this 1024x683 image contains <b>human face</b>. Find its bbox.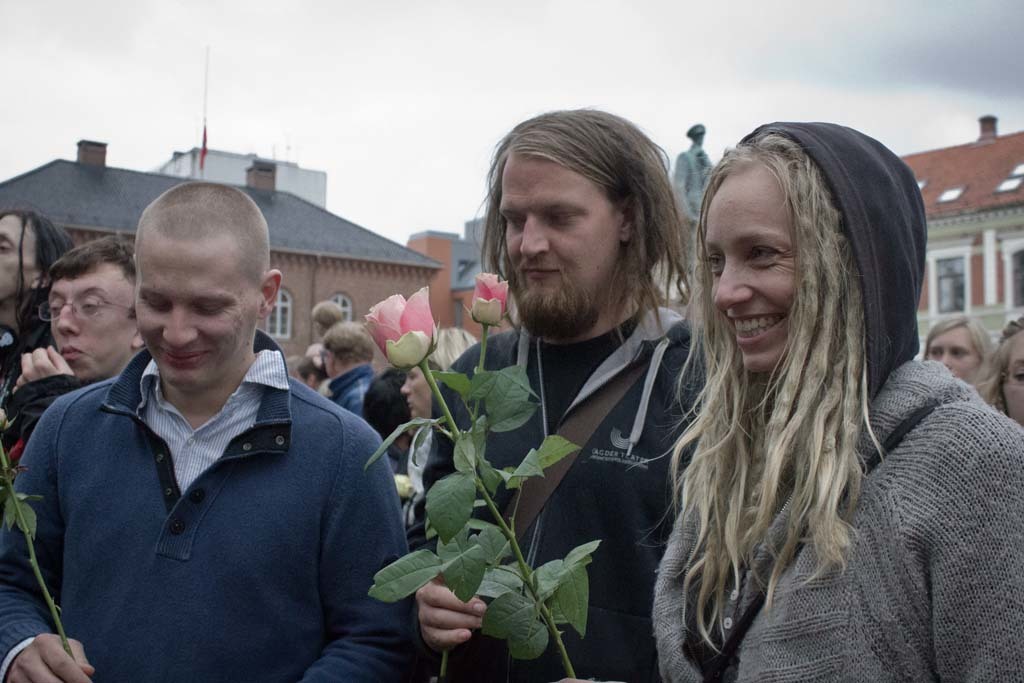
[left=398, top=368, right=430, bottom=421].
